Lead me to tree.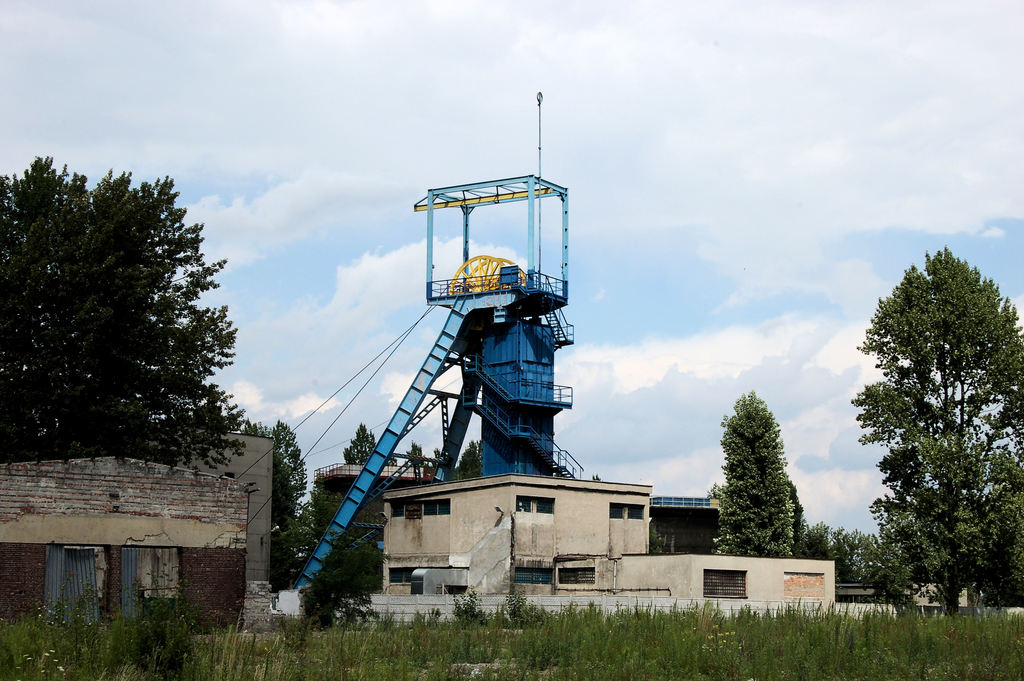
Lead to <box>452,435,481,479</box>.
